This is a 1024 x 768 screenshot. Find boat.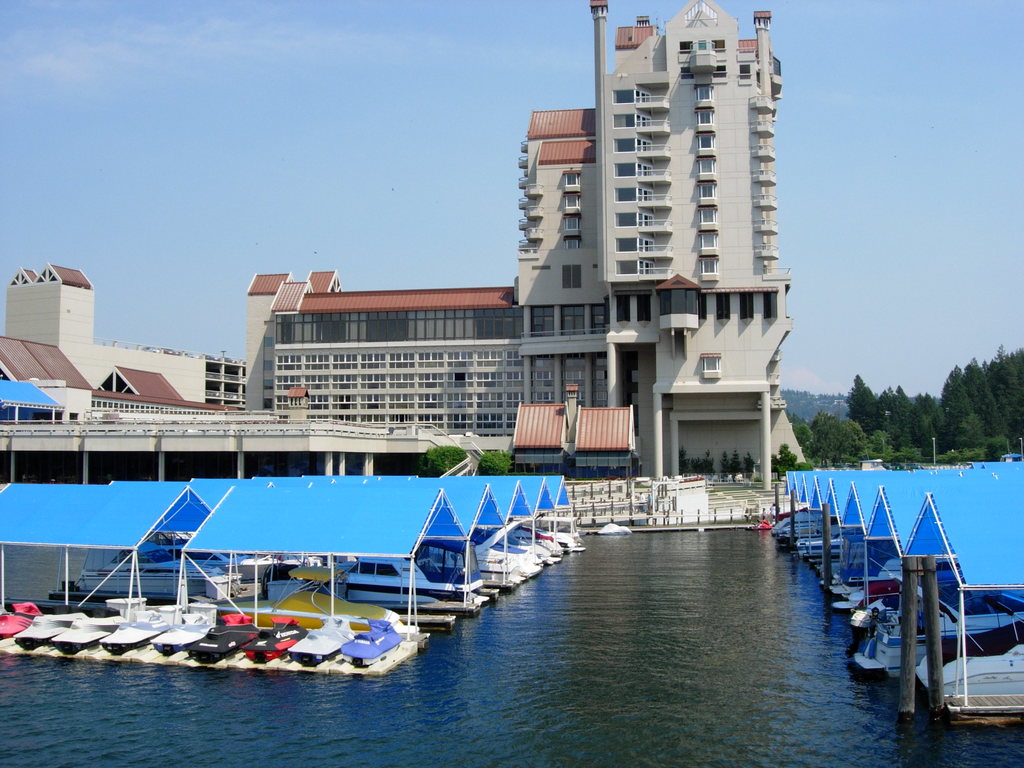
Bounding box: (345,616,399,671).
